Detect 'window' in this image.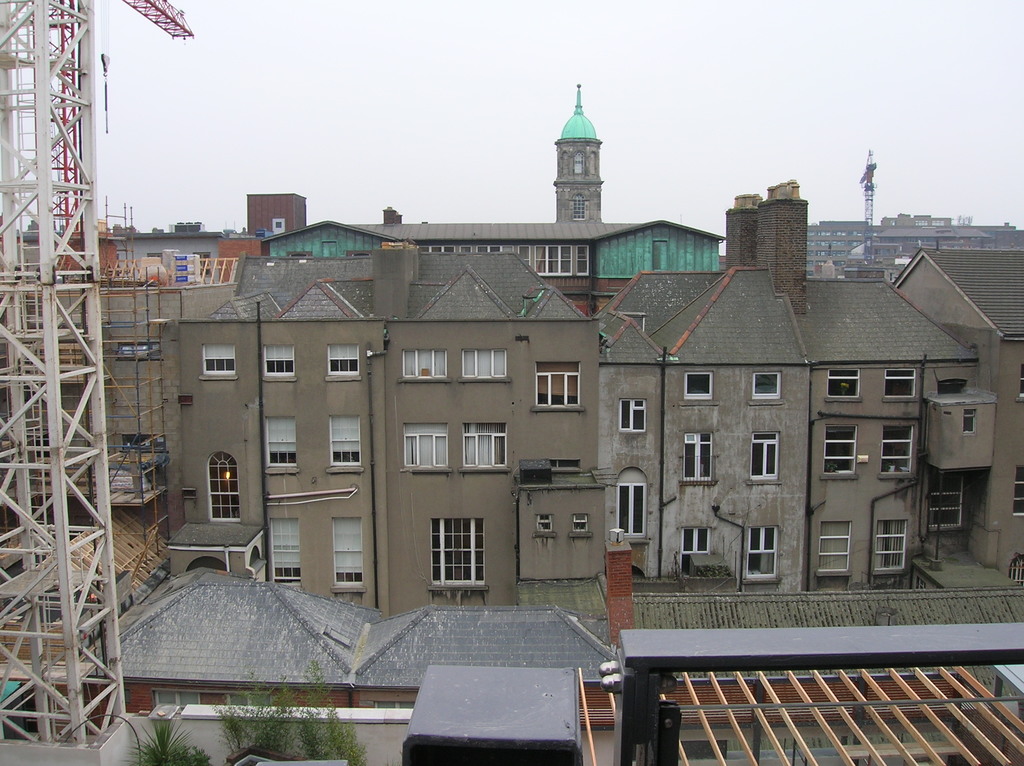
Detection: bbox=(461, 422, 508, 470).
